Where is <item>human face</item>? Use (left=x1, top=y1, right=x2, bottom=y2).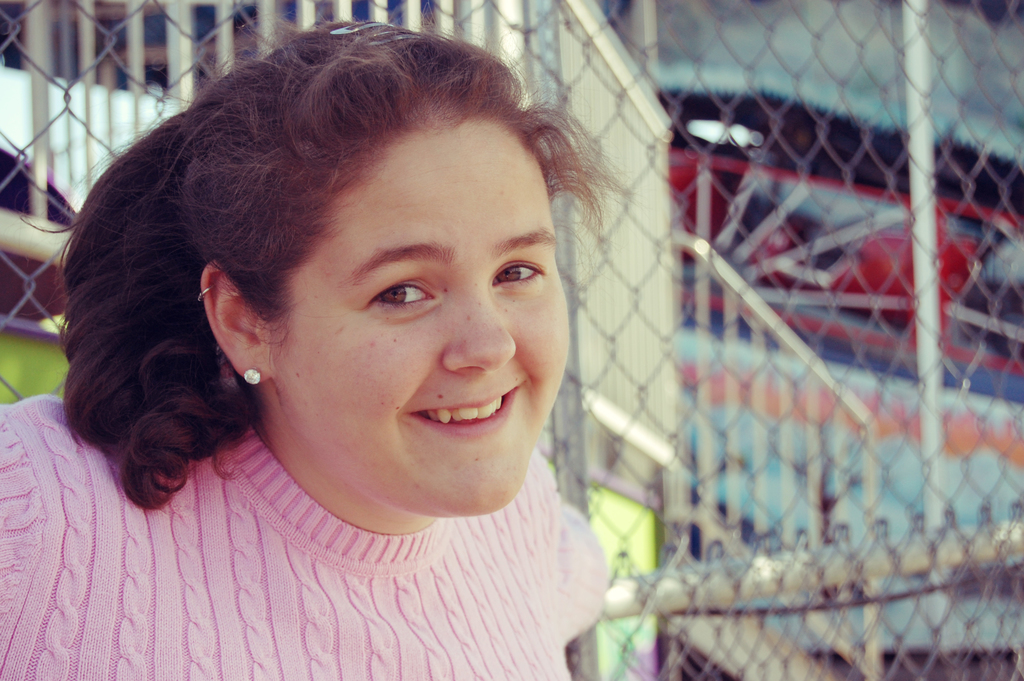
(left=273, top=124, right=574, bottom=513).
